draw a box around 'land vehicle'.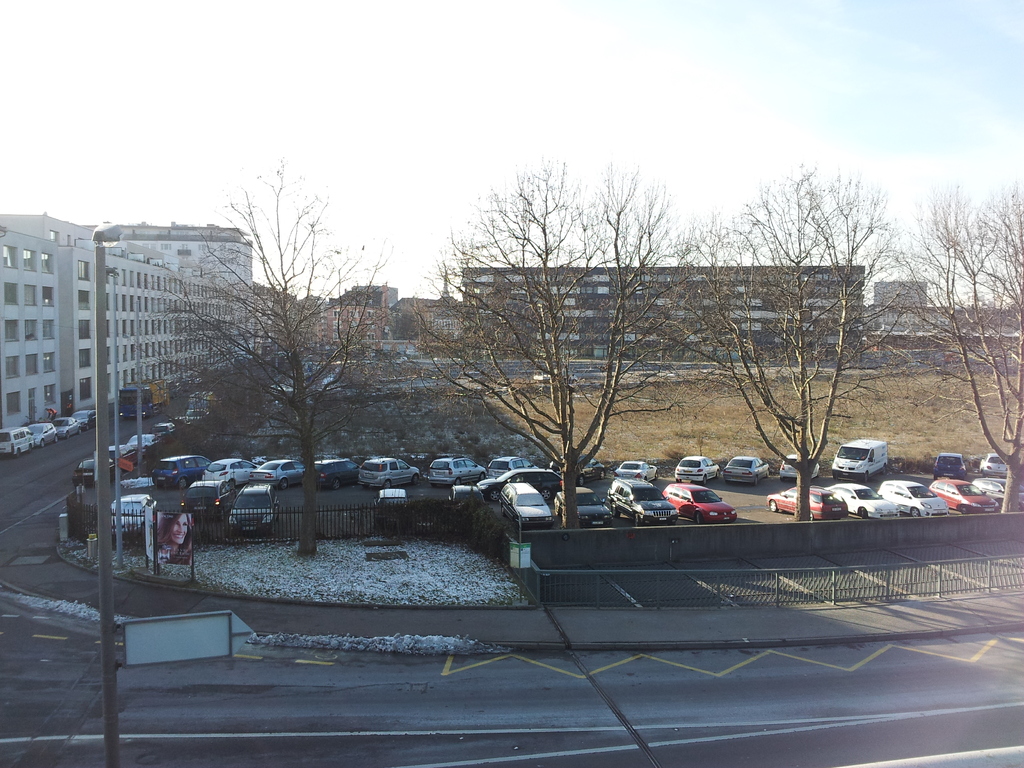
bbox=(185, 407, 205, 421).
